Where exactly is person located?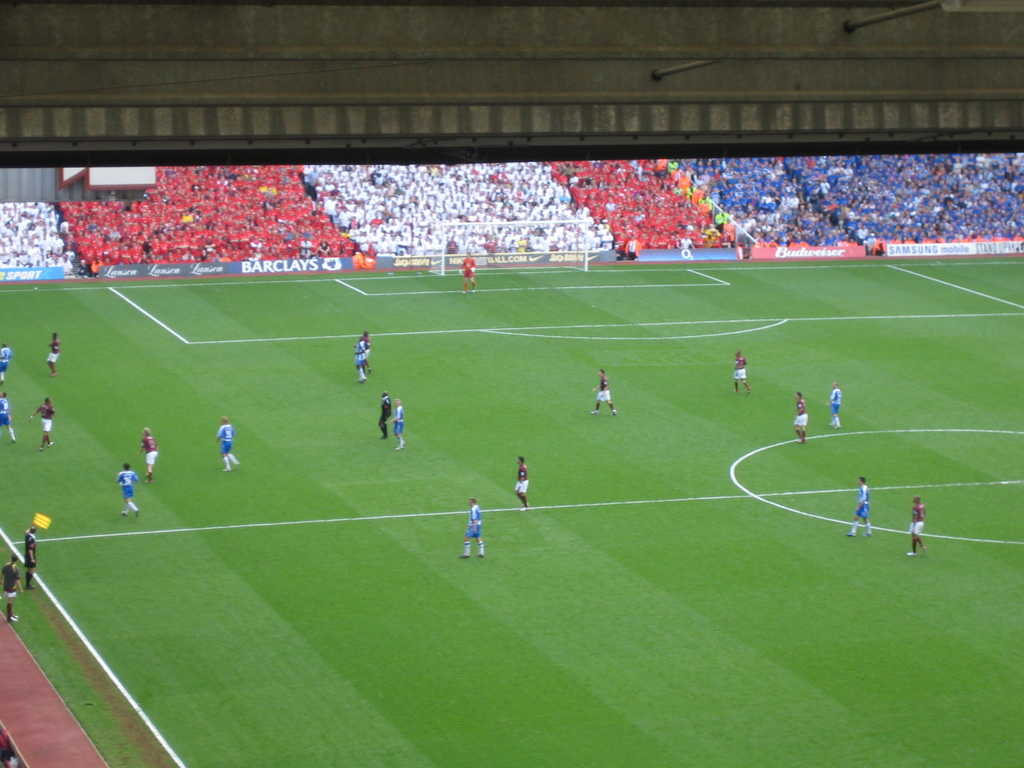
Its bounding box is Rect(132, 426, 159, 486).
